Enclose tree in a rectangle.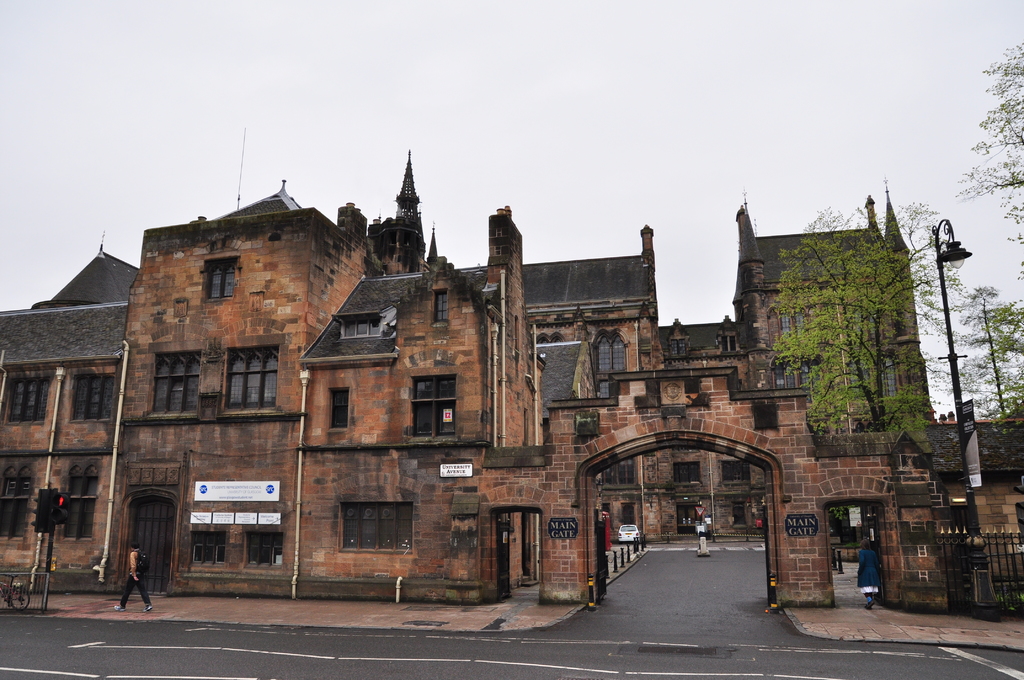
x1=769, y1=206, x2=941, y2=469.
